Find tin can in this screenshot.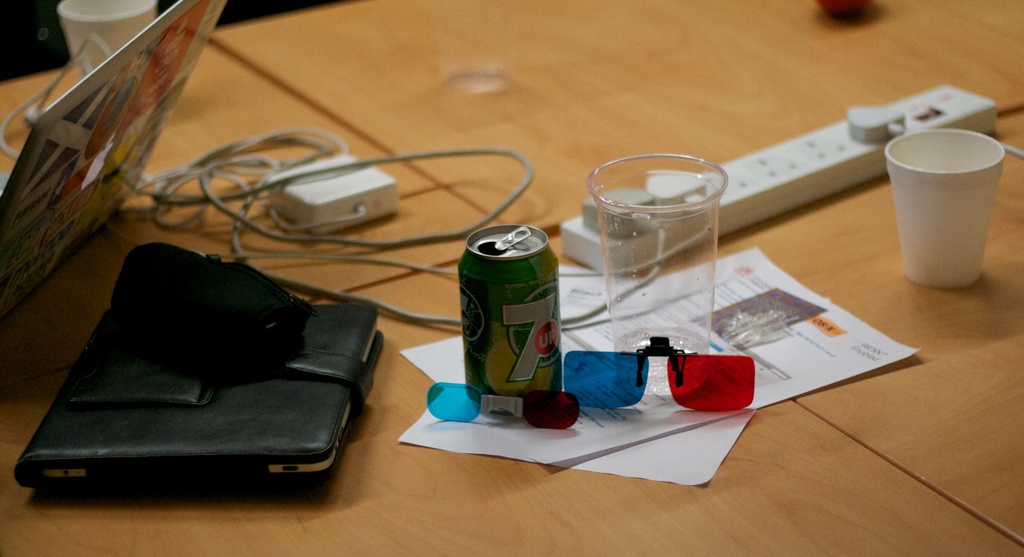
The bounding box for tin can is (460, 230, 563, 419).
